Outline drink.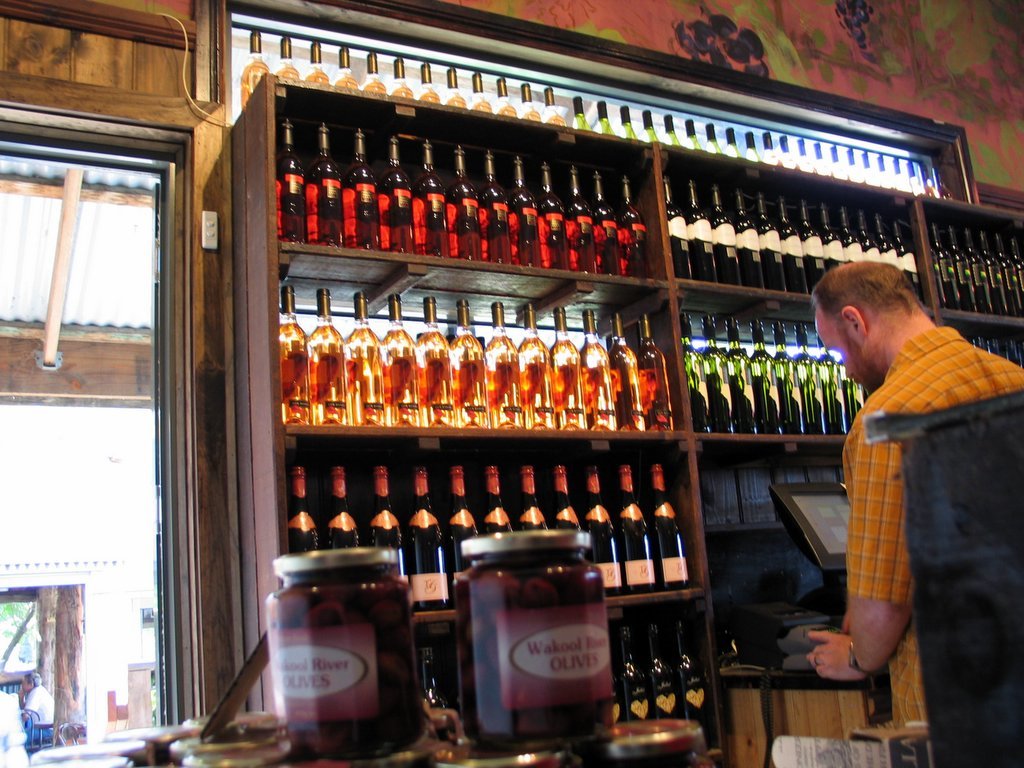
Outline: (left=714, top=186, right=737, bottom=279).
